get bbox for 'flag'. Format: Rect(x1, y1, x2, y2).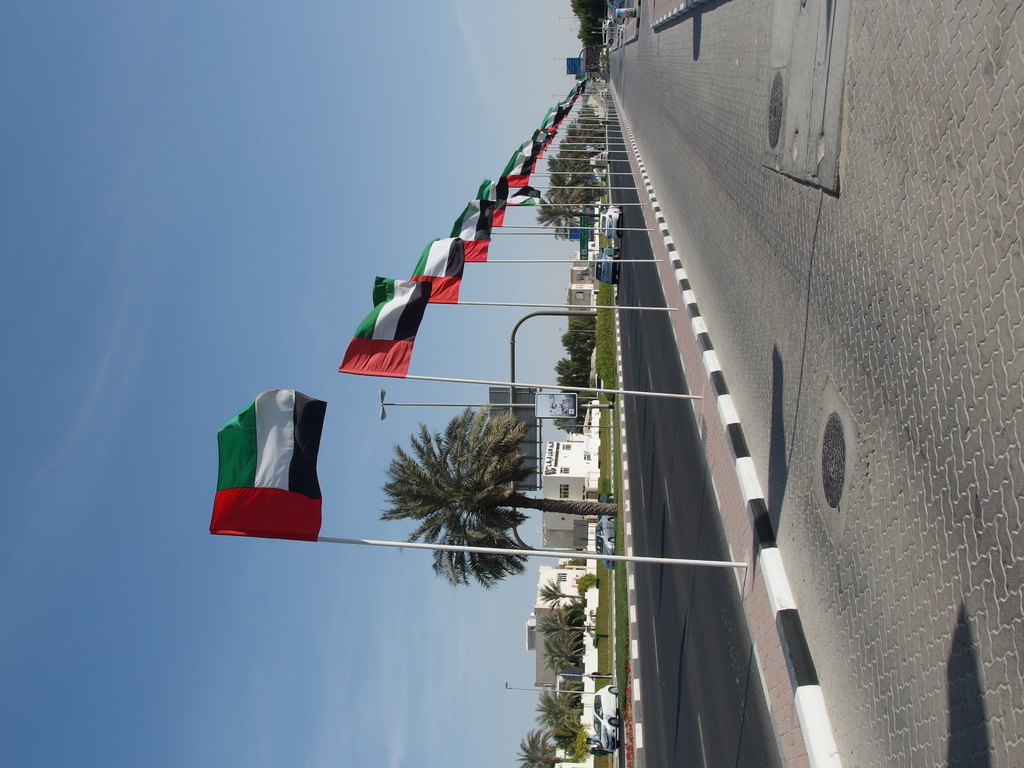
Rect(404, 234, 470, 298).
